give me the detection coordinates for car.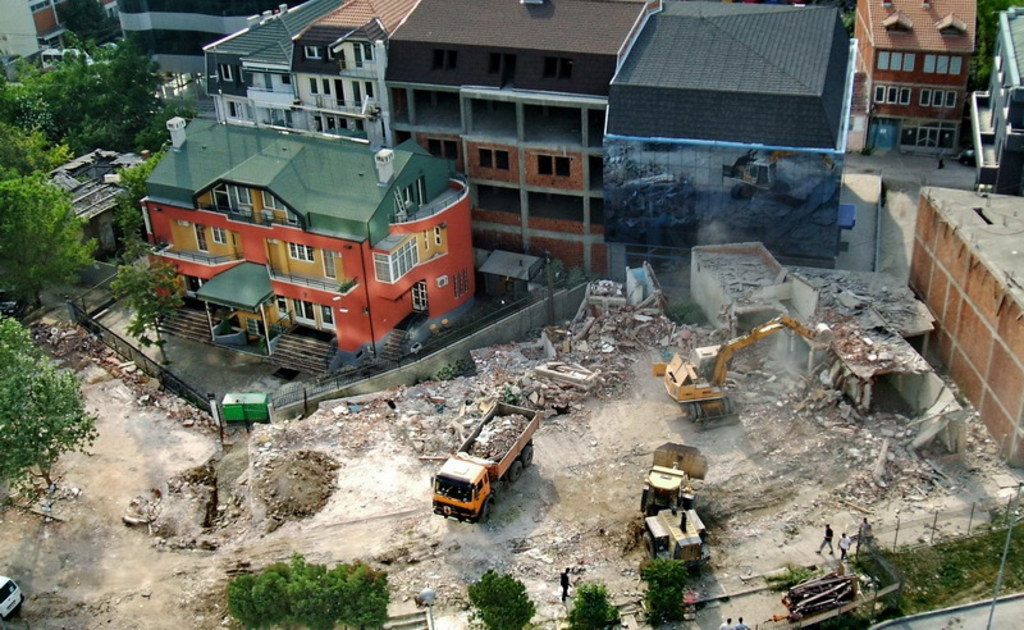
select_region(957, 151, 975, 170).
